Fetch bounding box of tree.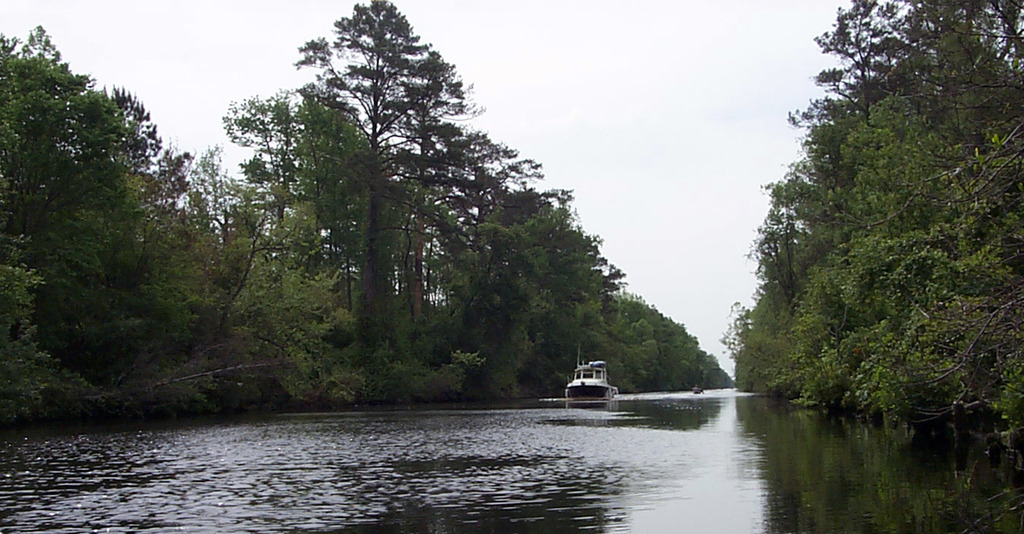
Bbox: region(638, 328, 683, 372).
